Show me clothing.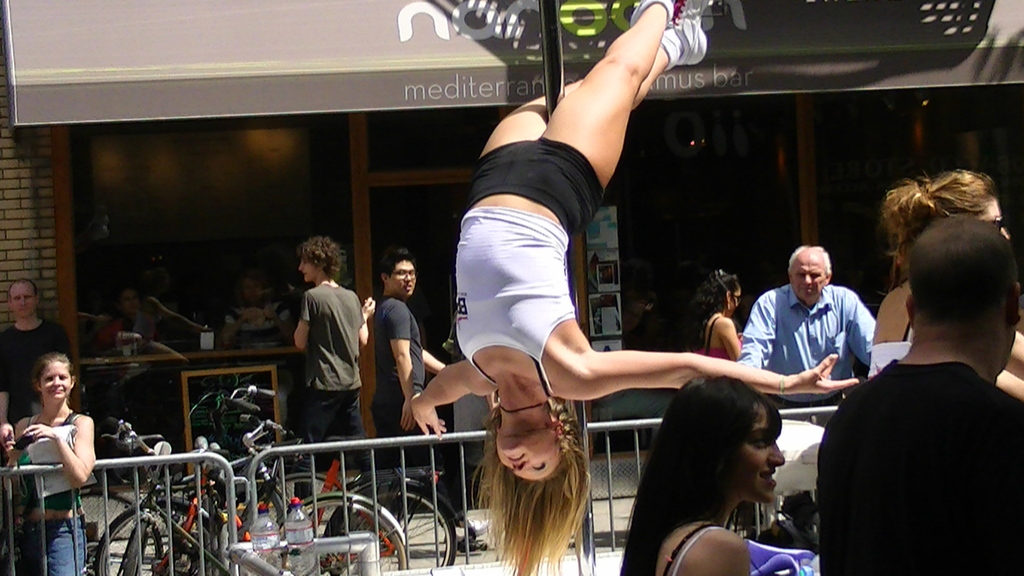
clothing is here: [368, 294, 429, 483].
